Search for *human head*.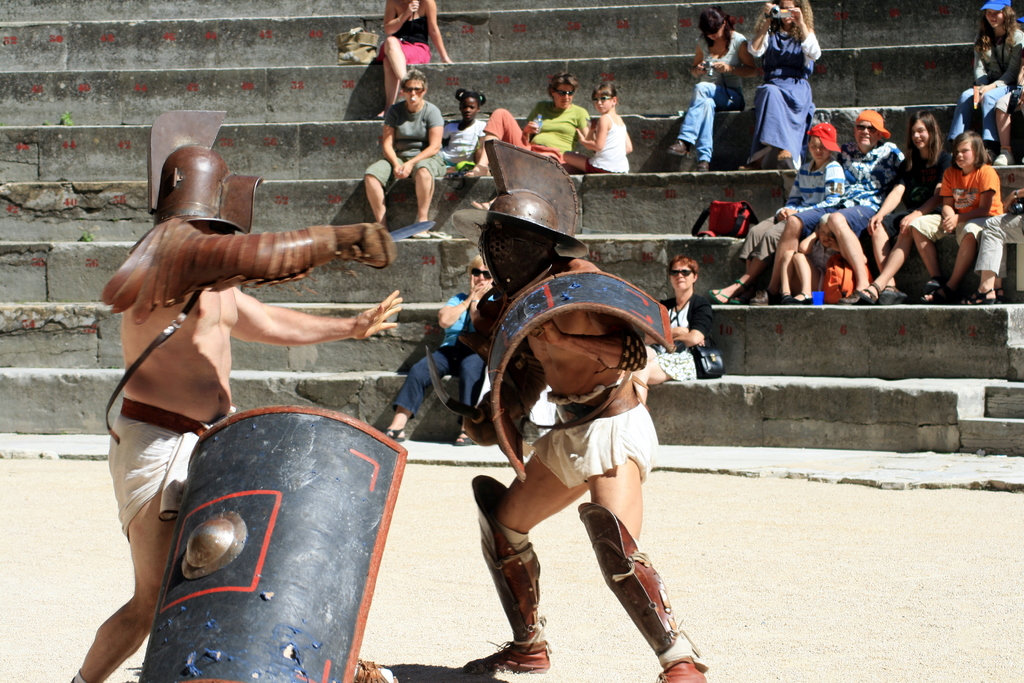
Found at <region>159, 152, 229, 236</region>.
